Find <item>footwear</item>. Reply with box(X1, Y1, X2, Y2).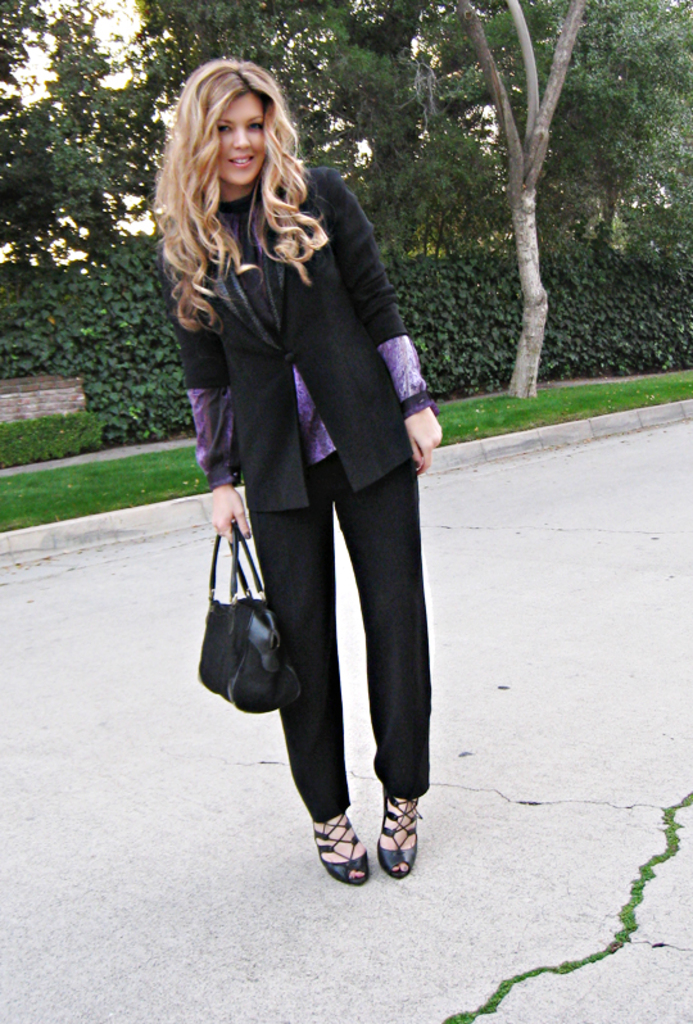
box(304, 805, 411, 889).
